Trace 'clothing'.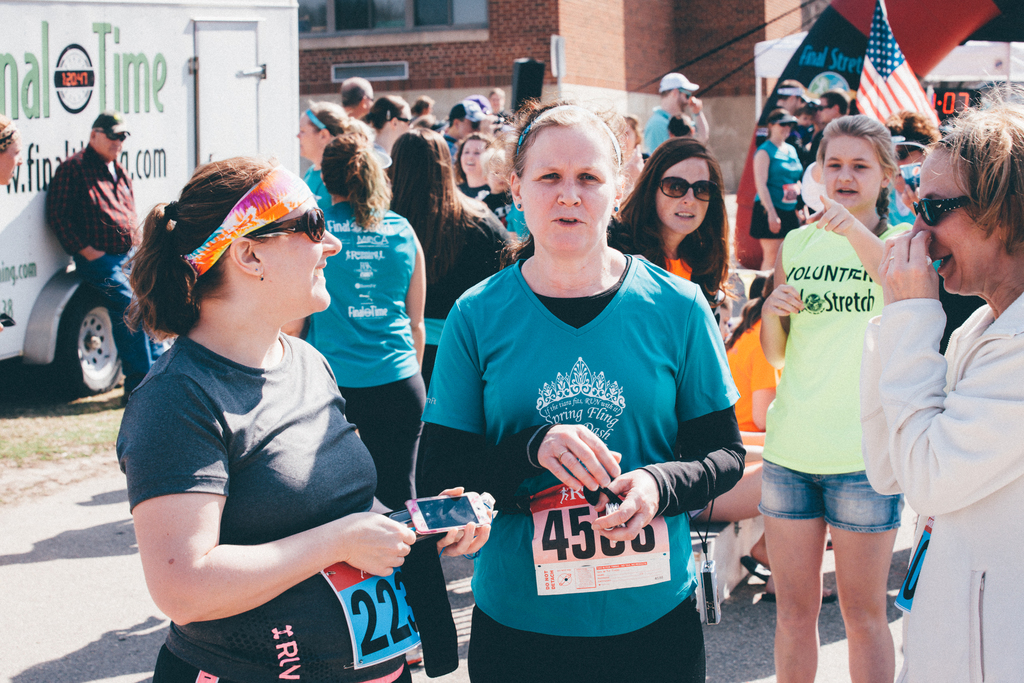
Traced to <box>118,327,419,682</box>.
